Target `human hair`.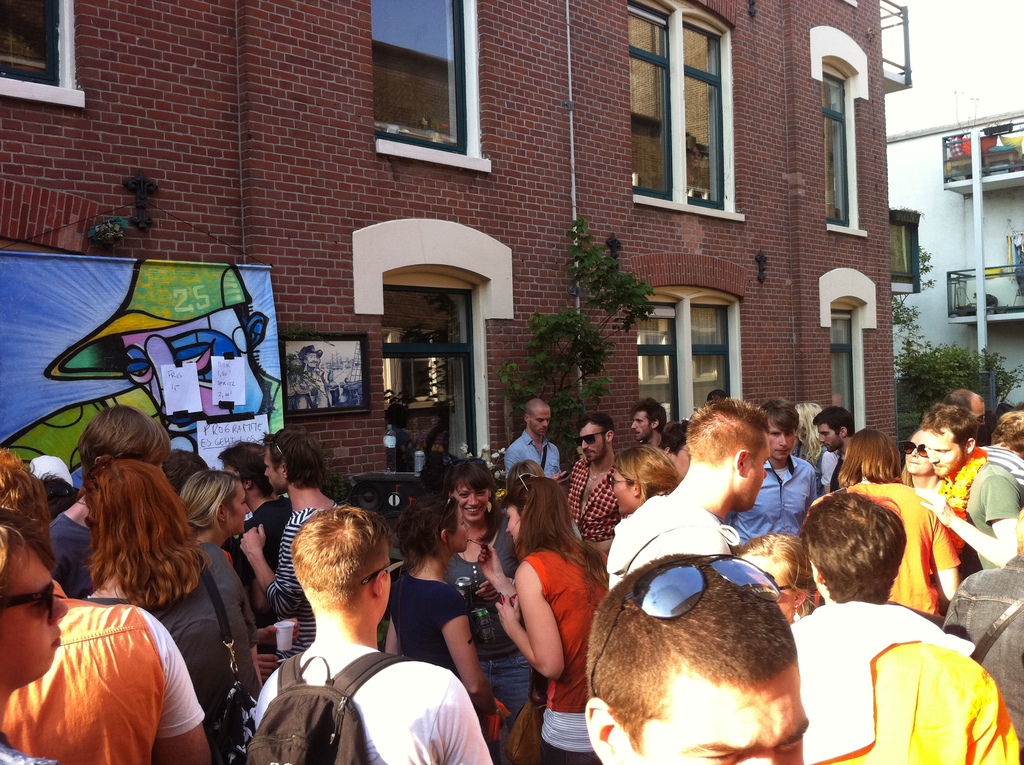
Target region: {"x1": 503, "y1": 474, "x2": 612, "y2": 588}.
